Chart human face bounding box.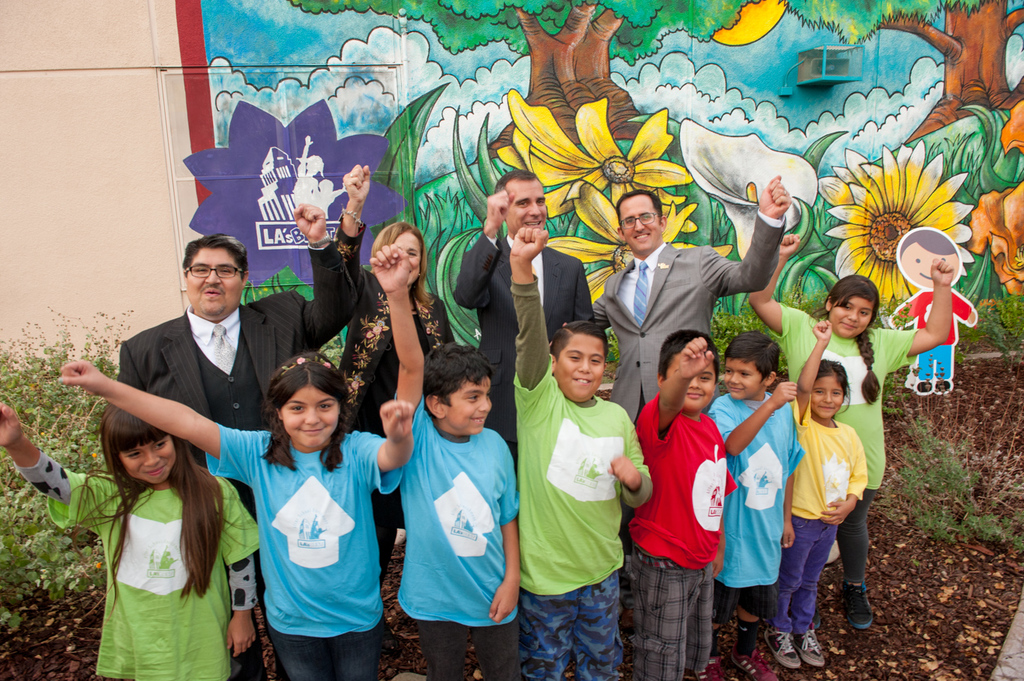
Charted: {"x1": 506, "y1": 178, "x2": 546, "y2": 237}.
